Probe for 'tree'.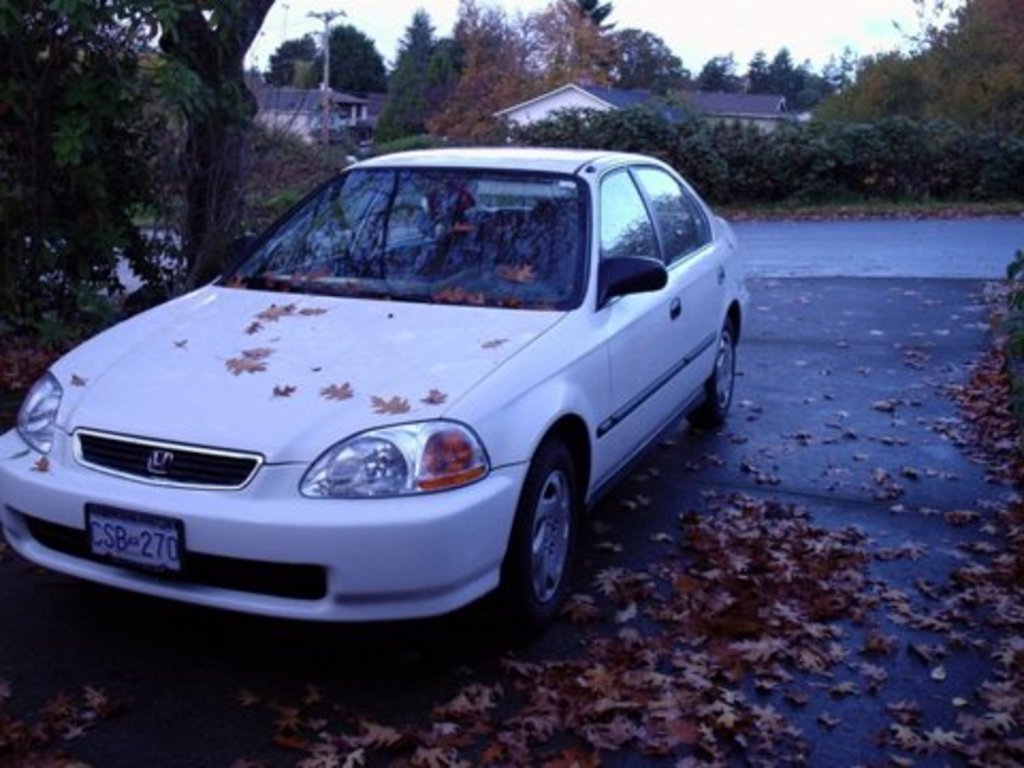
Probe result: [742, 36, 811, 102].
